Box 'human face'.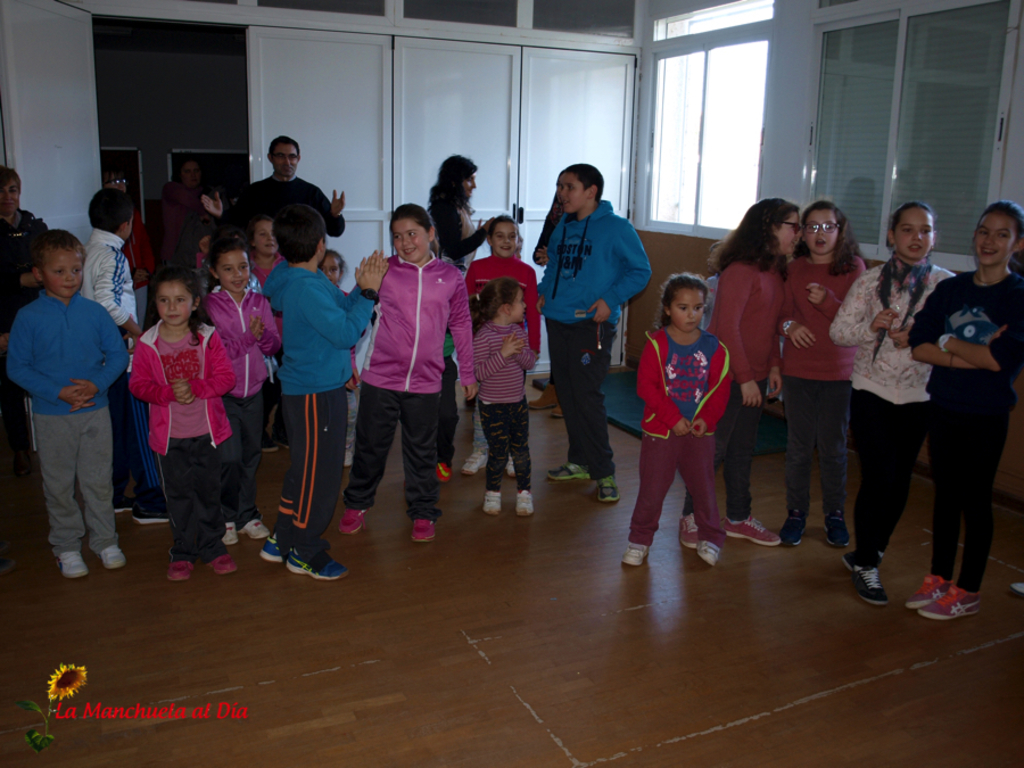
900,209,944,259.
